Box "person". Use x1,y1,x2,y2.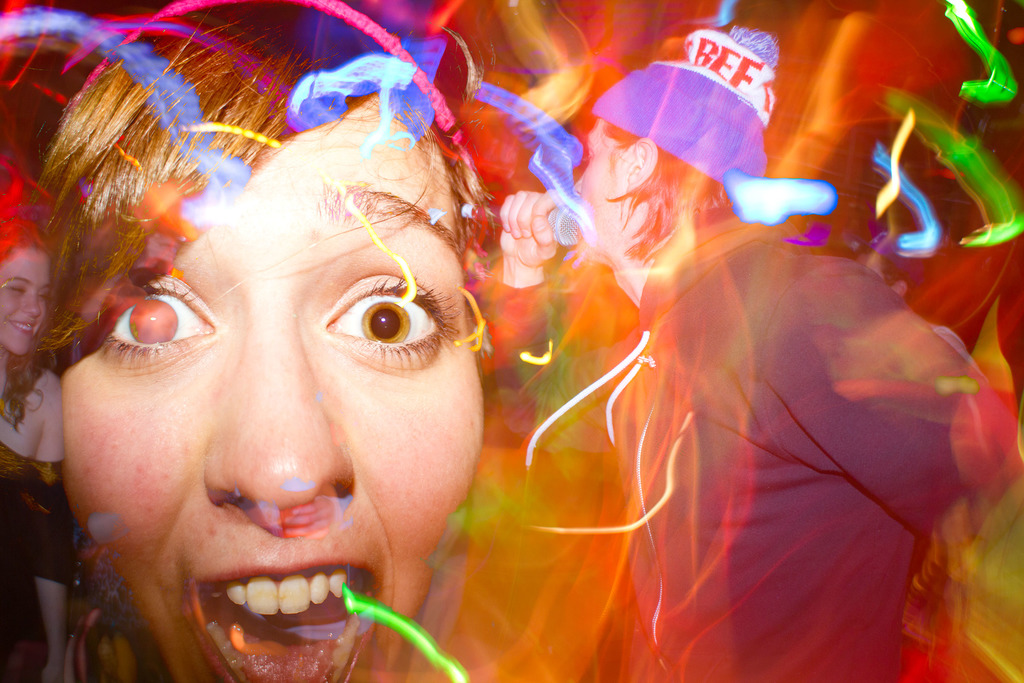
4,4,560,682.
